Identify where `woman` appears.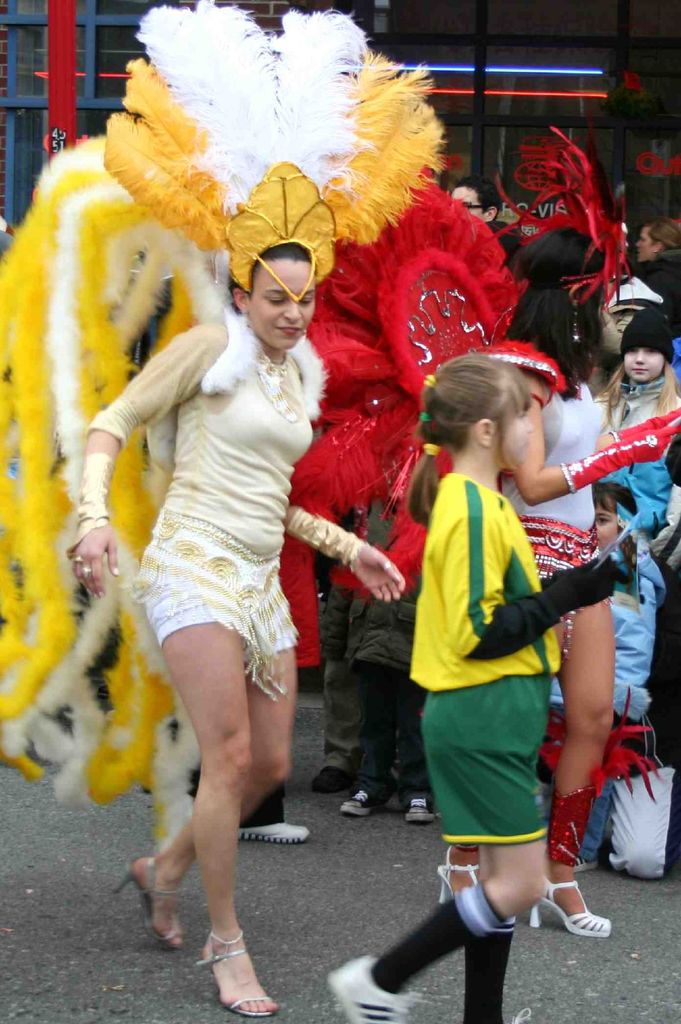
Appears at box(428, 123, 680, 940).
